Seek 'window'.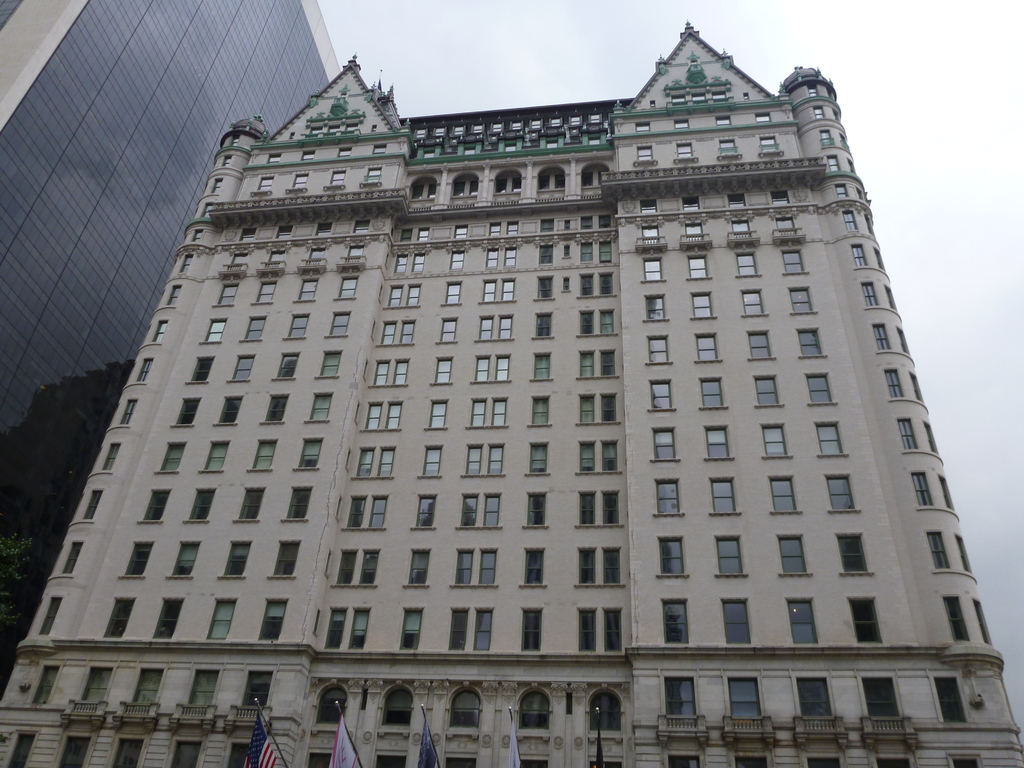
BBox(353, 400, 358, 428).
